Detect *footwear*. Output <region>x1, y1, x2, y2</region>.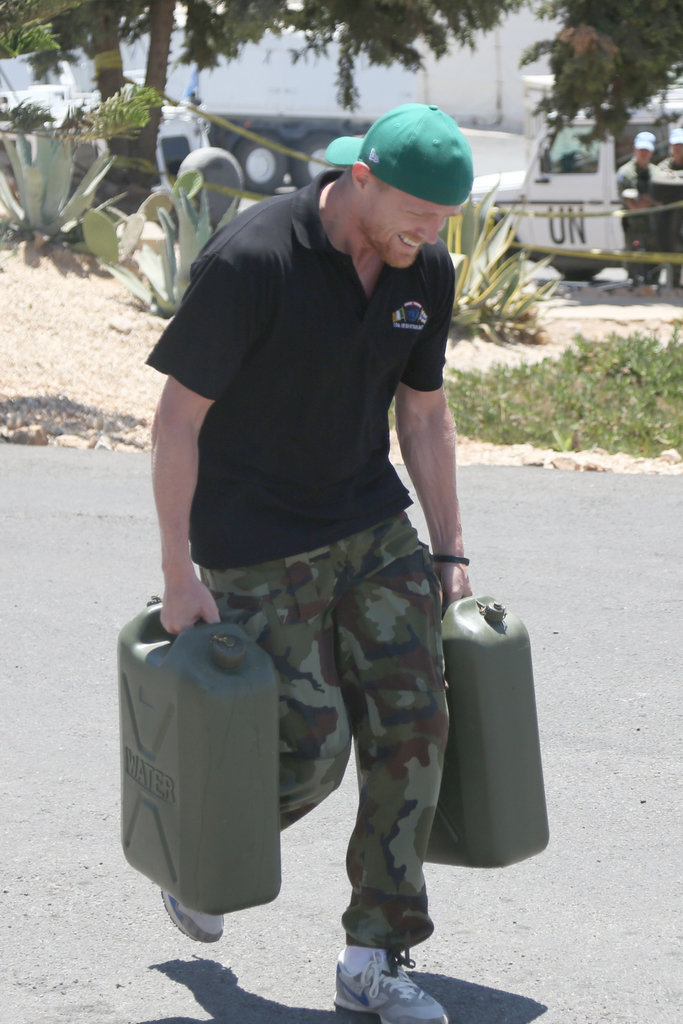
<region>338, 943, 425, 1015</region>.
